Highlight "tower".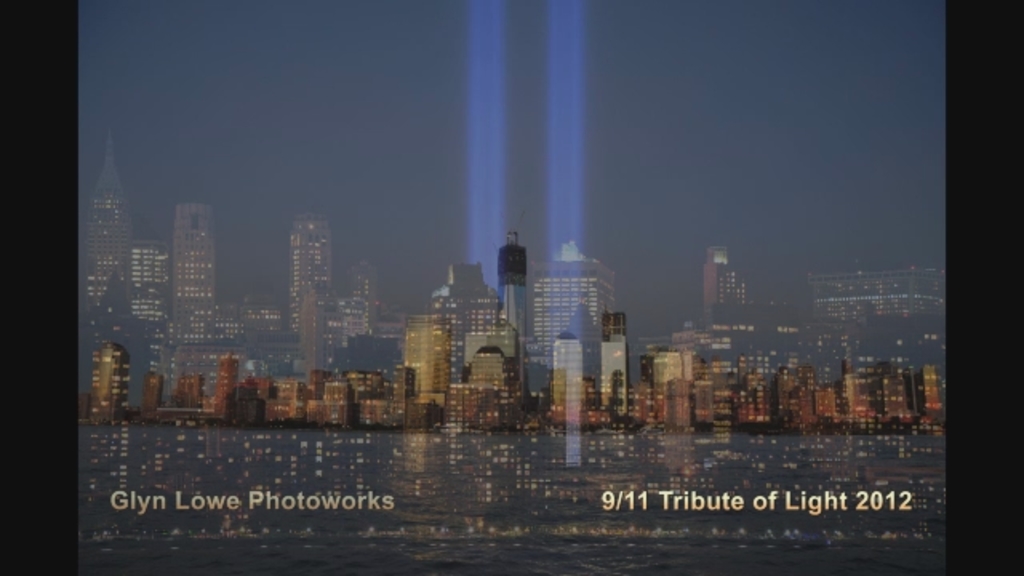
Highlighted region: Rect(922, 360, 949, 434).
